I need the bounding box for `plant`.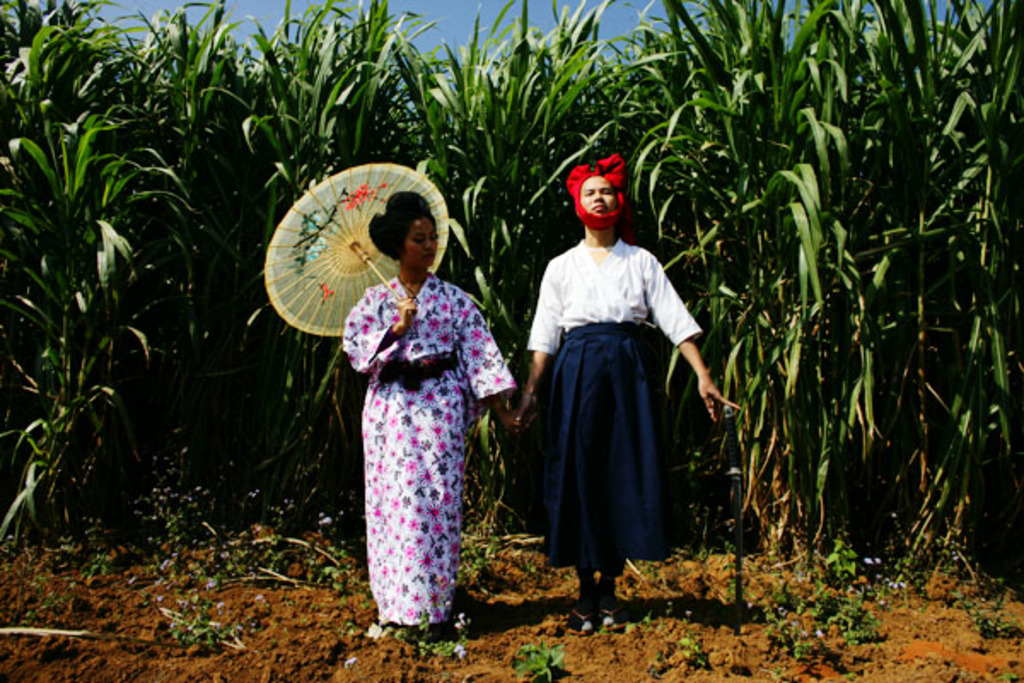
Here it is: <region>792, 581, 891, 656</region>.
